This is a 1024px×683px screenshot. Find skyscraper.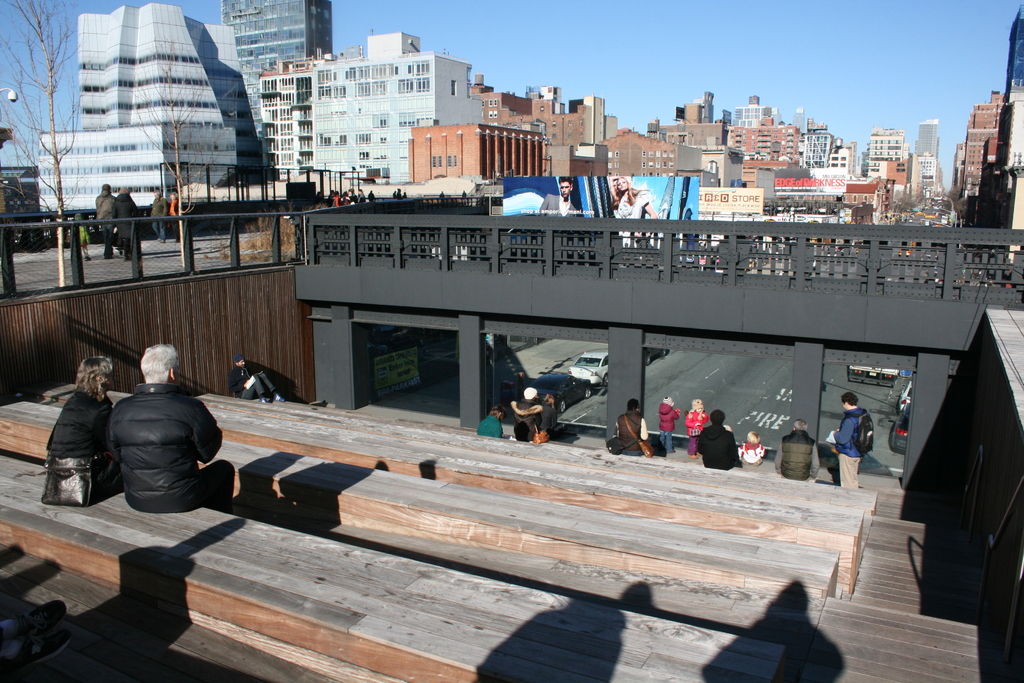
Bounding box: detection(215, 0, 337, 142).
